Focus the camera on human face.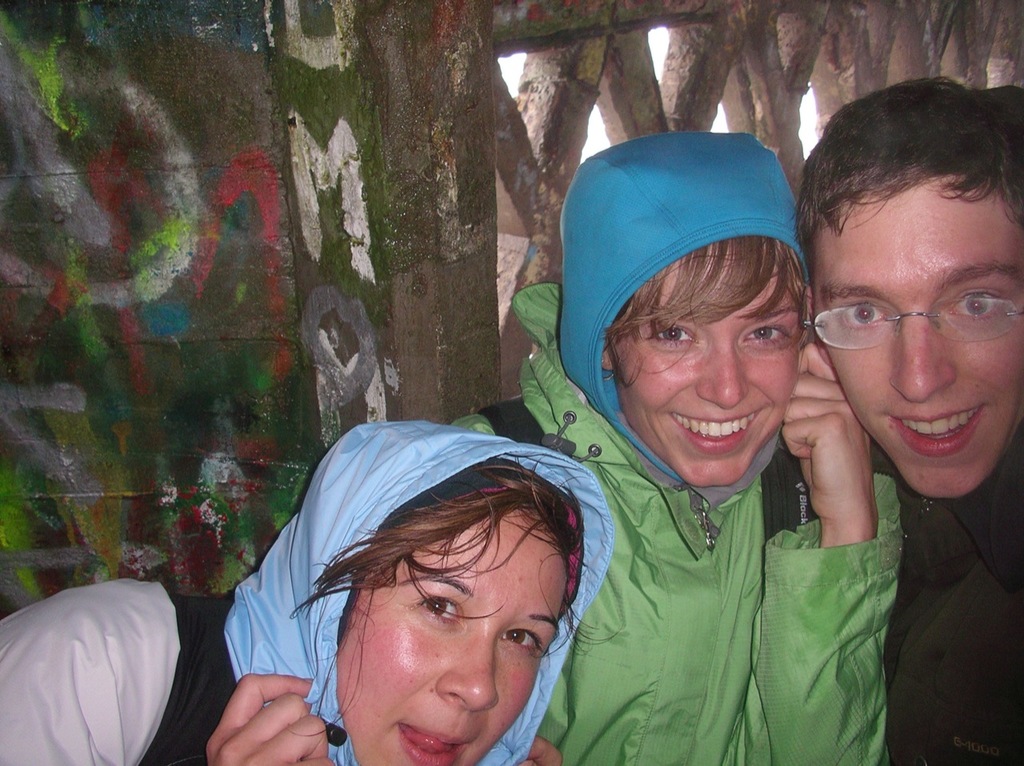
Focus region: rect(807, 190, 1023, 497).
